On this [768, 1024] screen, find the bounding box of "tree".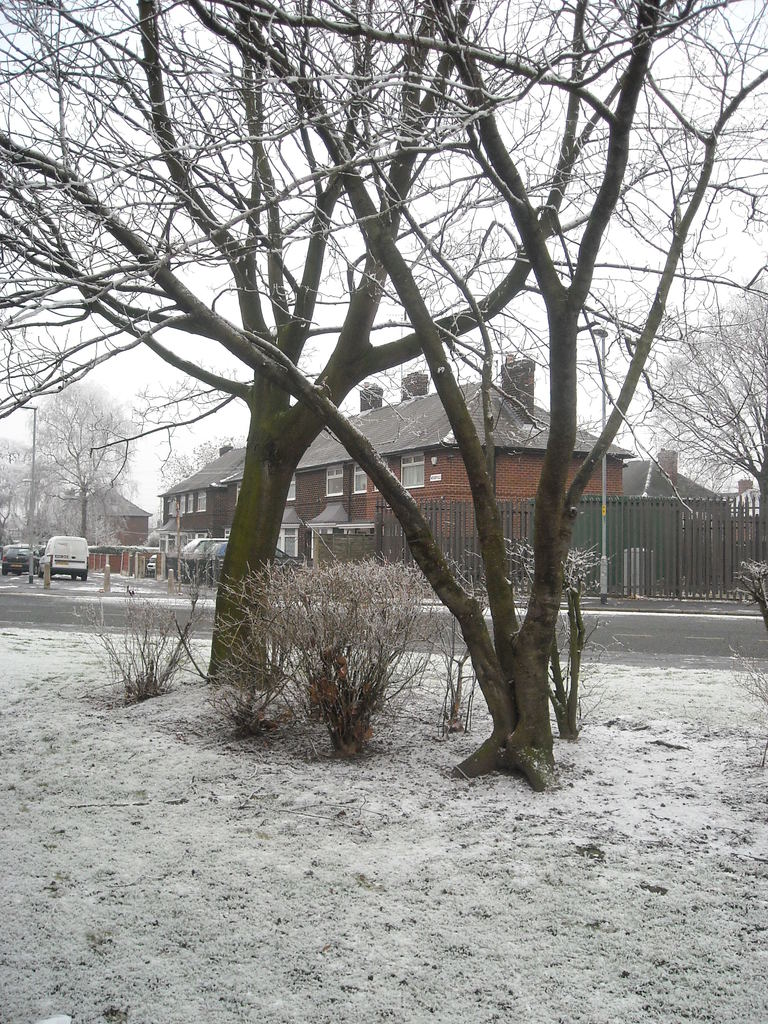
Bounding box: region(2, 0, 586, 674).
